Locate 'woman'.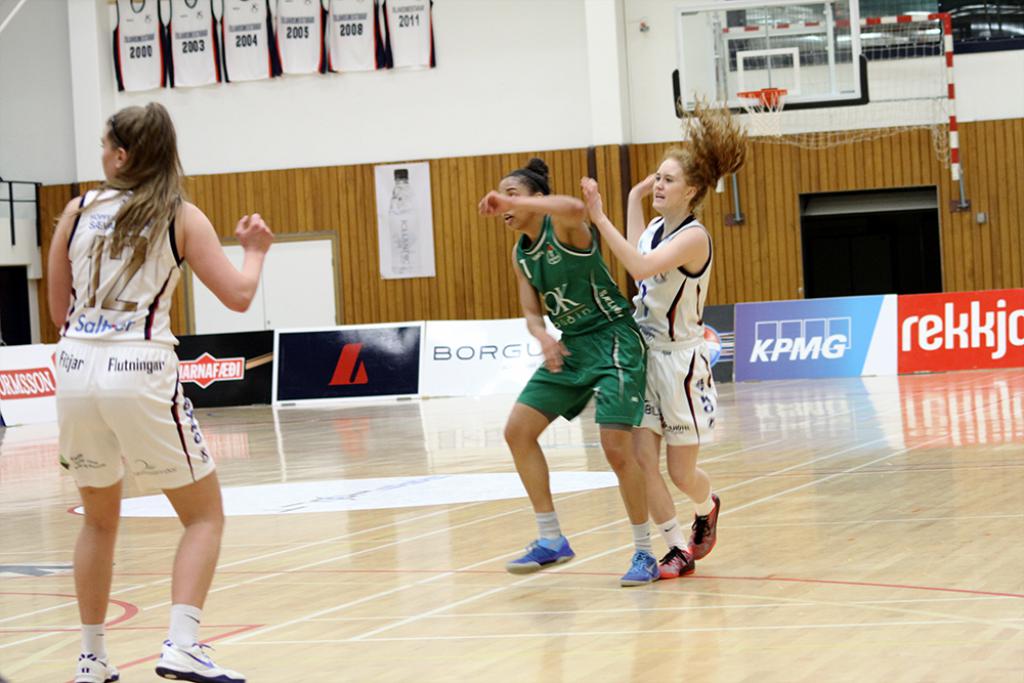
Bounding box: <box>577,91,749,582</box>.
